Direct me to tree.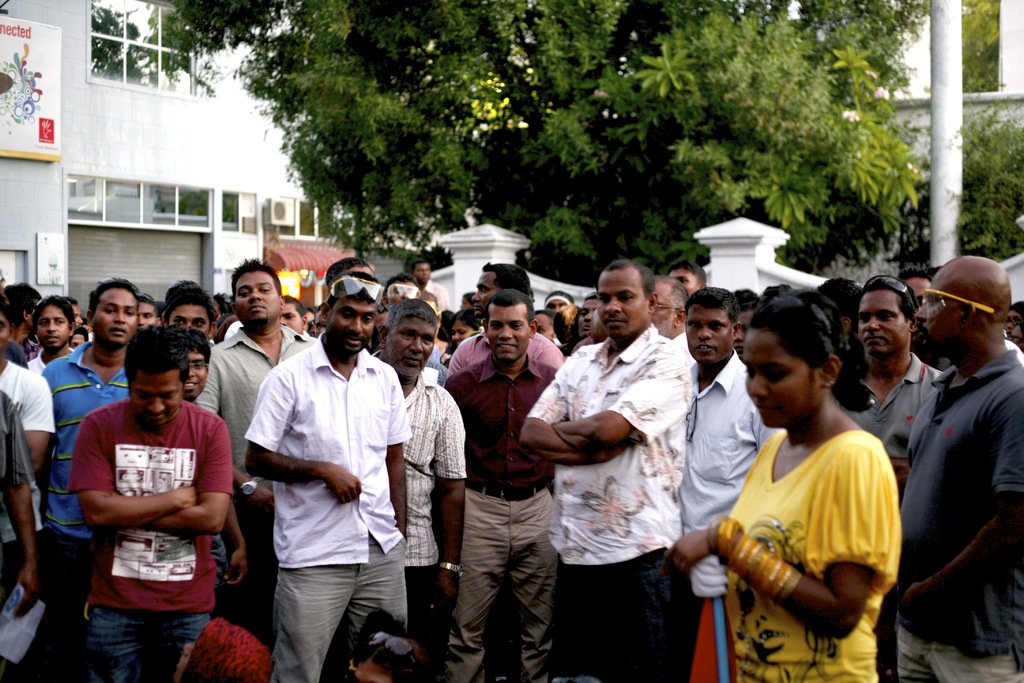
Direction: crop(177, 0, 936, 297).
